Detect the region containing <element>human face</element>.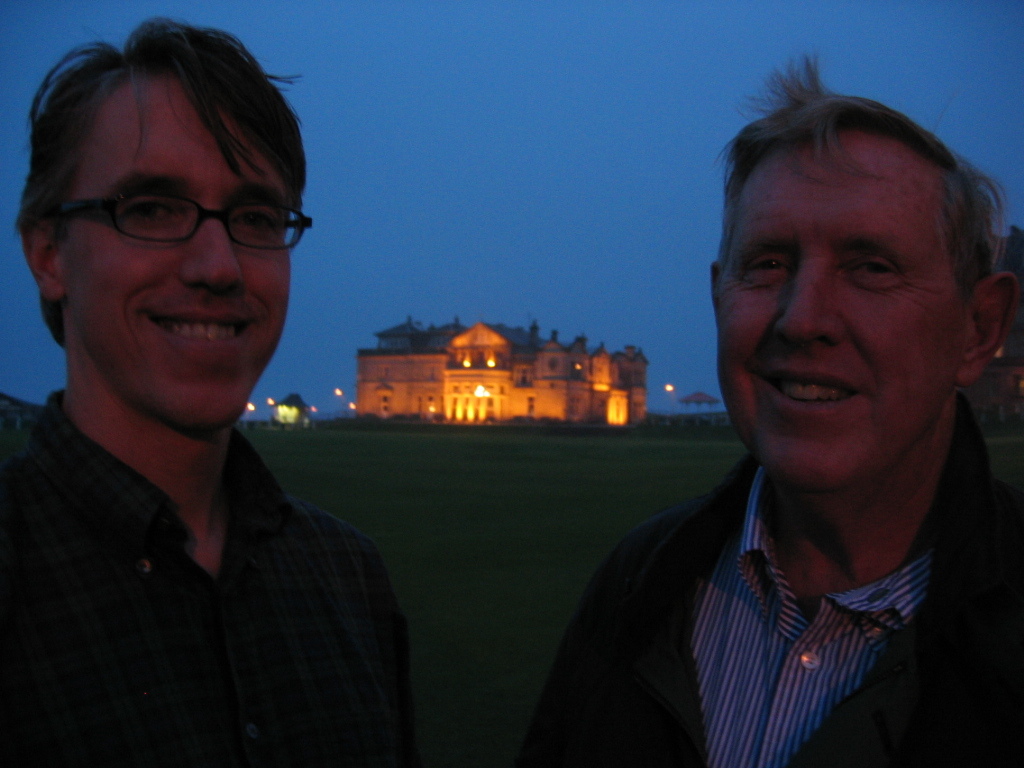
712, 124, 963, 491.
